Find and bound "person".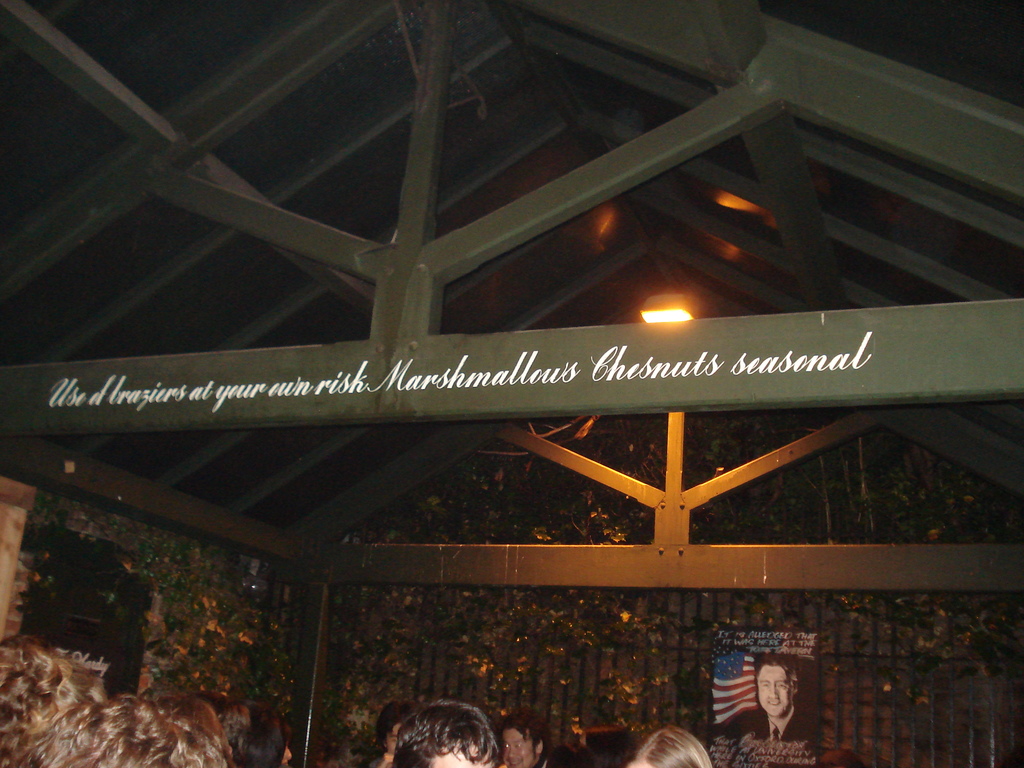
Bound: detection(362, 703, 412, 764).
